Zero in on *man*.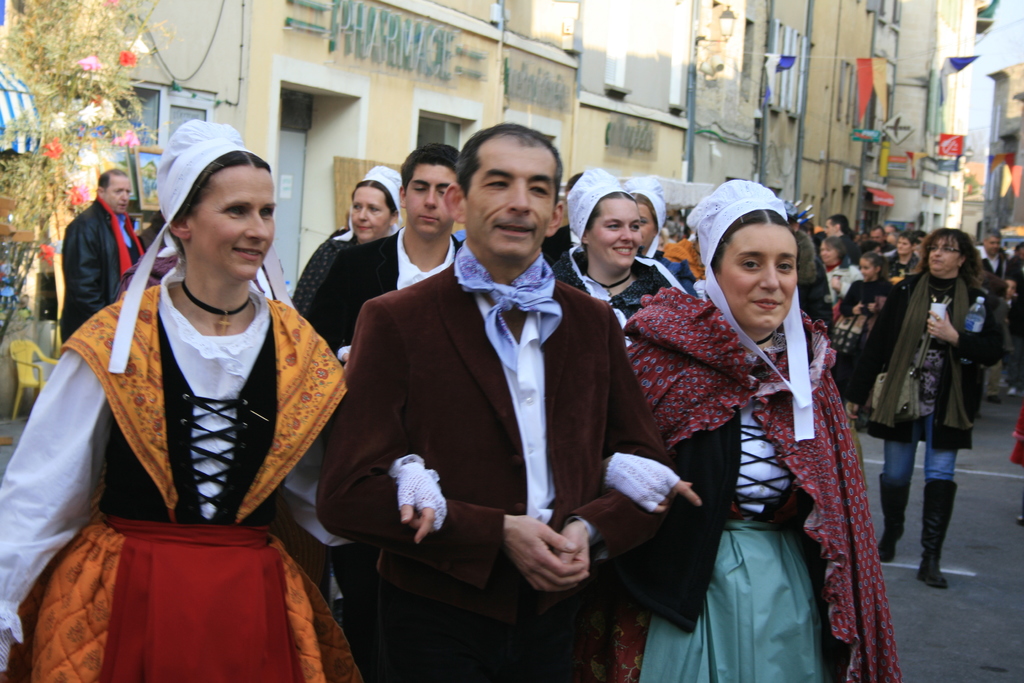
Zeroed in: [left=820, top=213, right=861, bottom=268].
